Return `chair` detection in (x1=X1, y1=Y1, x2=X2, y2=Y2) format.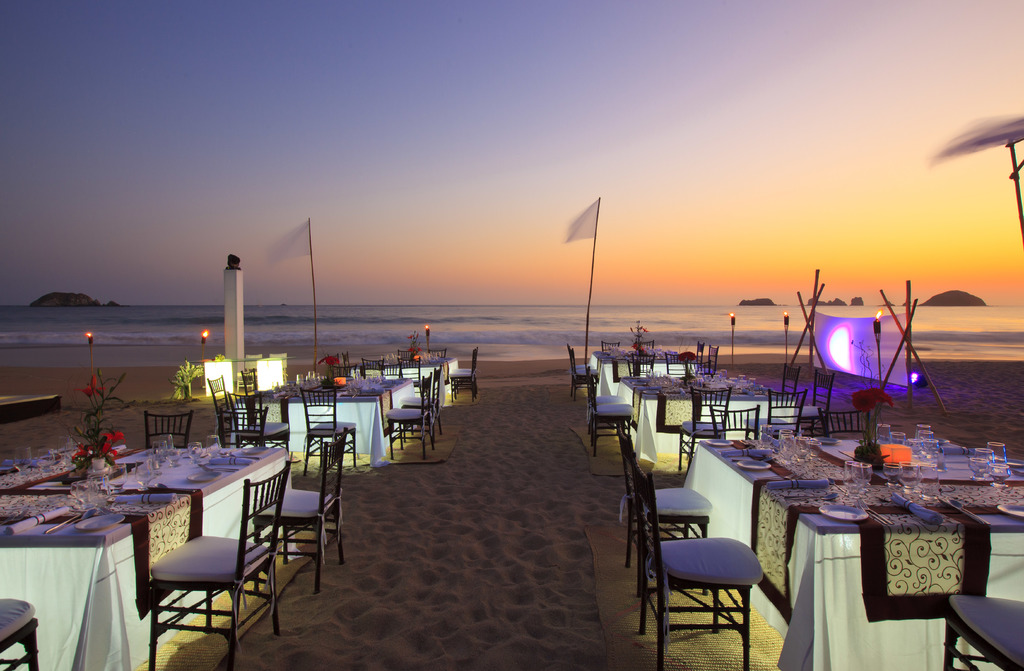
(x1=687, y1=340, x2=706, y2=376).
